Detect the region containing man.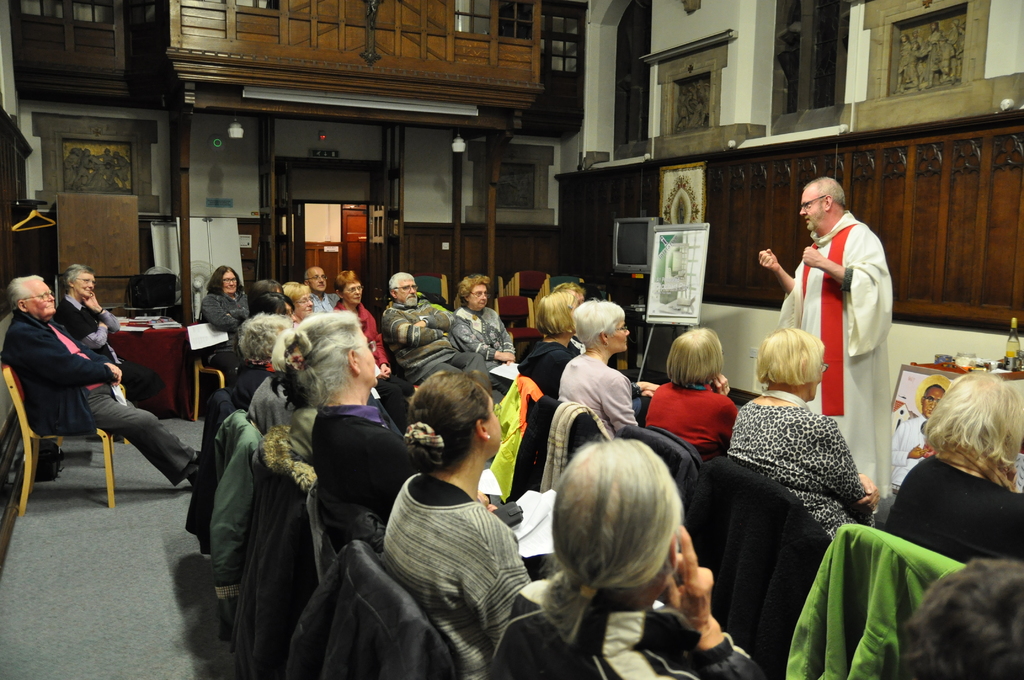
(x1=379, y1=271, x2=493, y2=398).
